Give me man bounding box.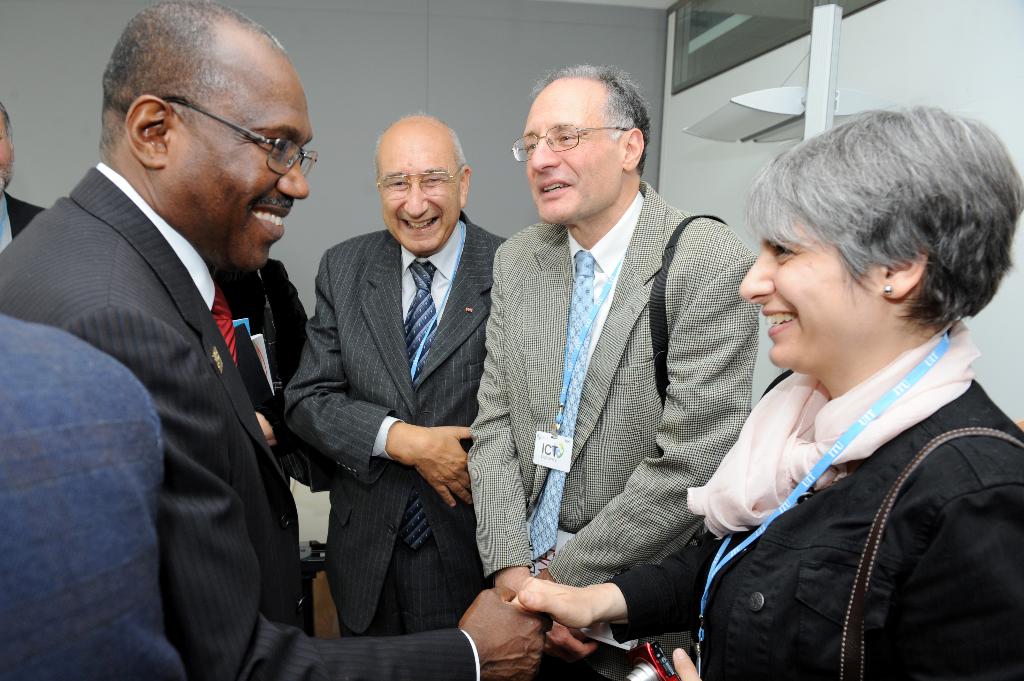
l=197, t=254, r=314, b=638.
